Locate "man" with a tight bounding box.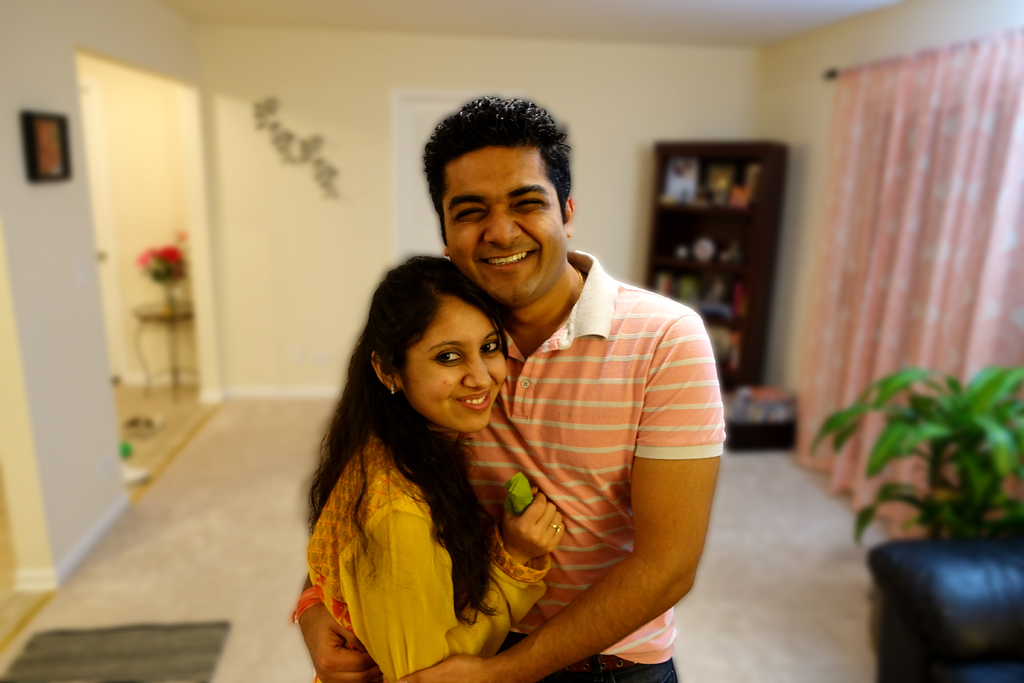
413/136/717/676.
